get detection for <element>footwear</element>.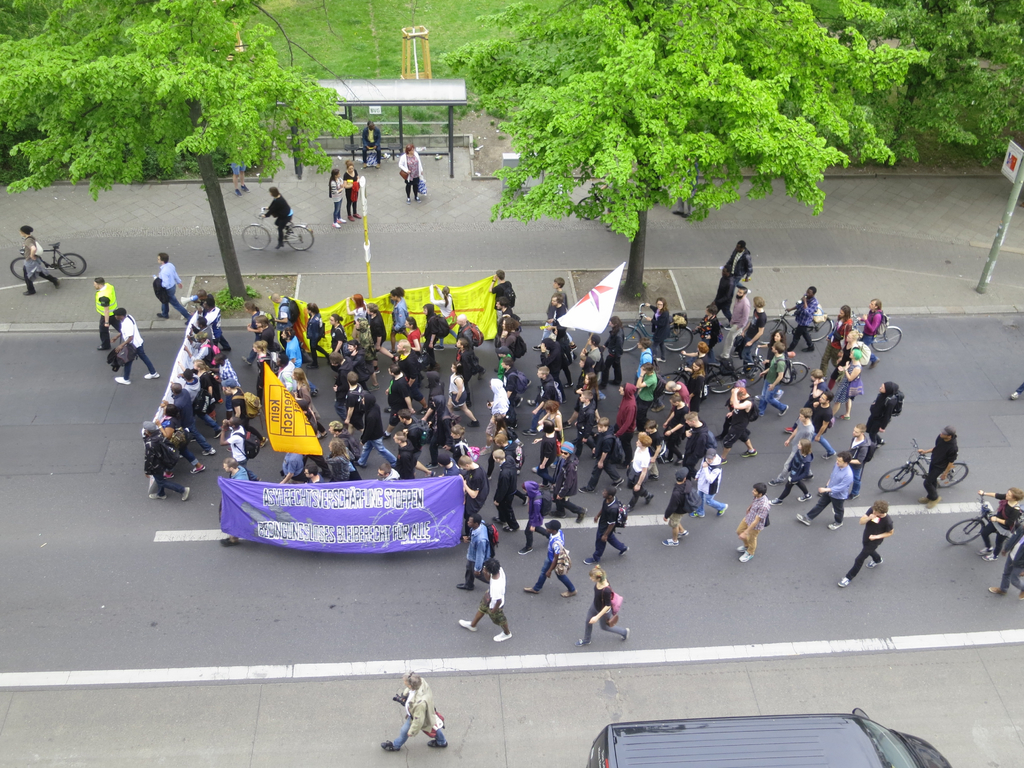
Detection: bbox=(527, 398, 537, 405).
